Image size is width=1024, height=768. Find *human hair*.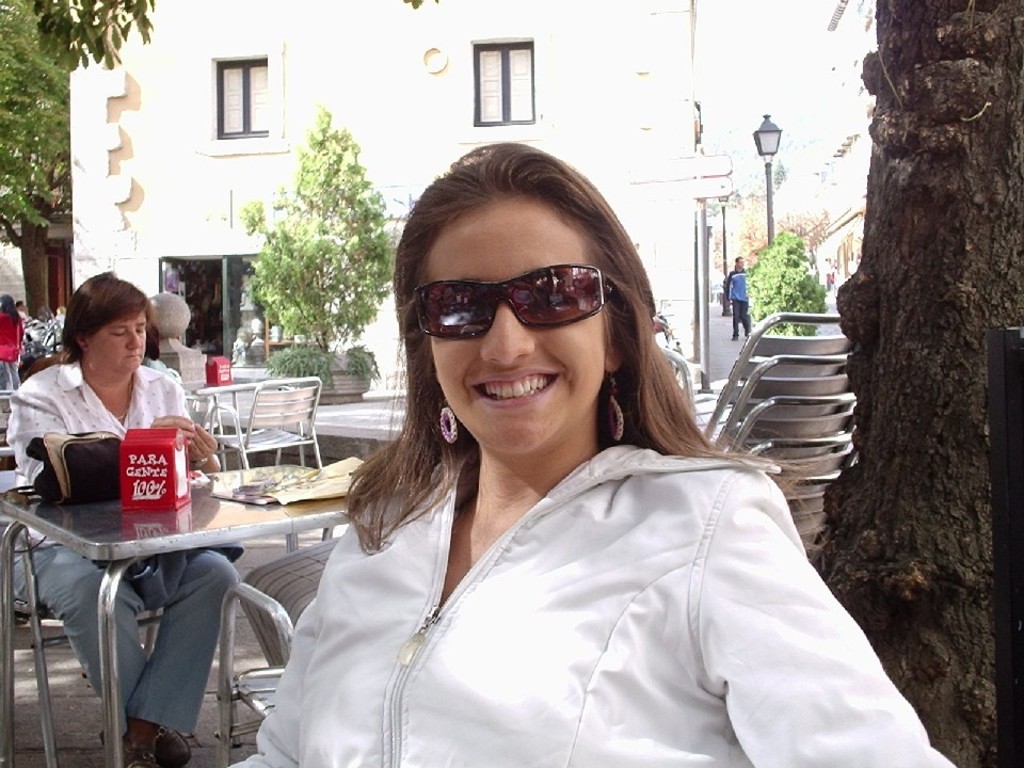
detection(345, 144, 802, 554).
